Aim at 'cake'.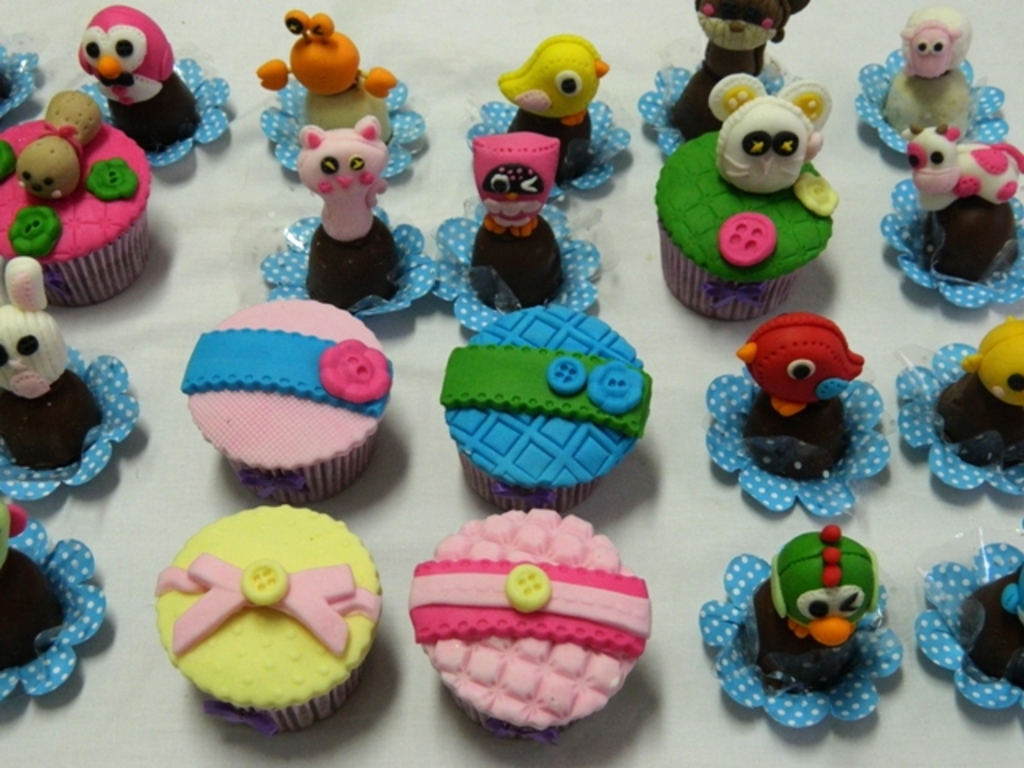
Aimed at x1=152, y1=499, x2=381, y2=738.
